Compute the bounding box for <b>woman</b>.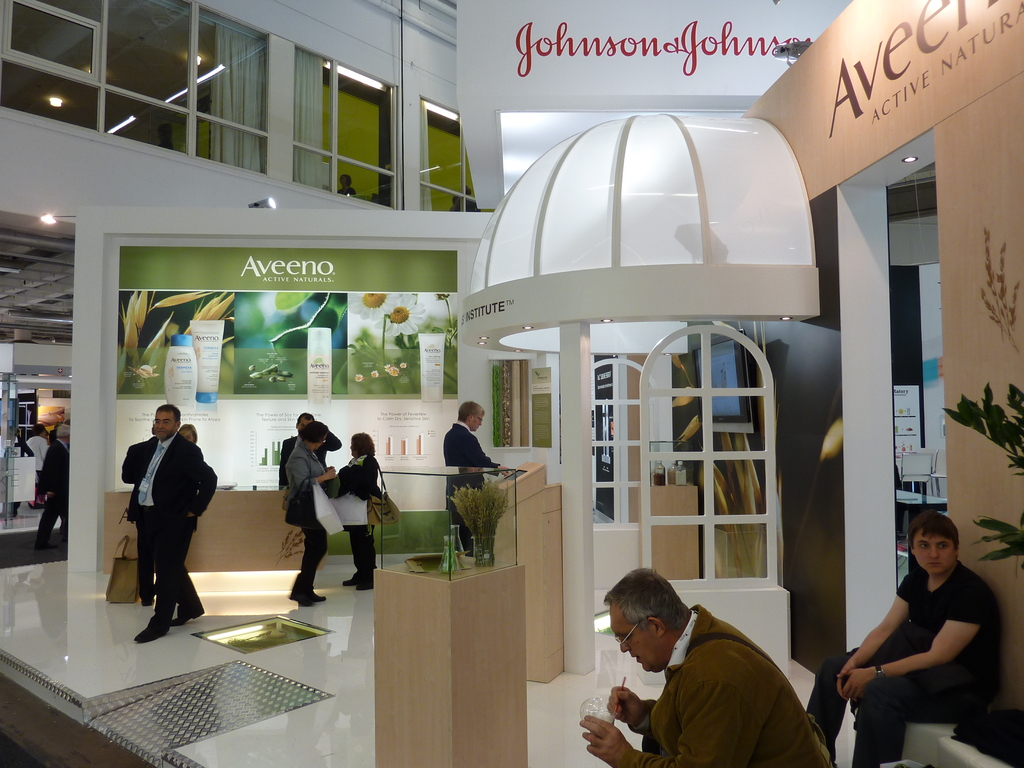
l=22, t=422, r=51, b=509.
